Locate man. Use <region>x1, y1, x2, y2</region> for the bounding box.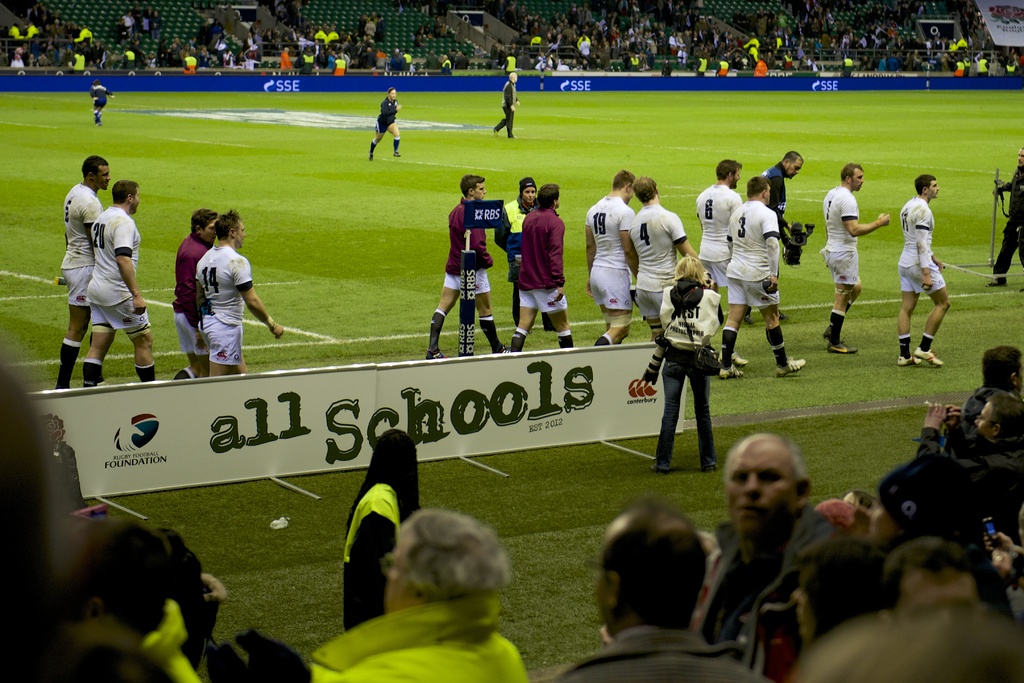
<region>760, 147, 803, 316</region>.
